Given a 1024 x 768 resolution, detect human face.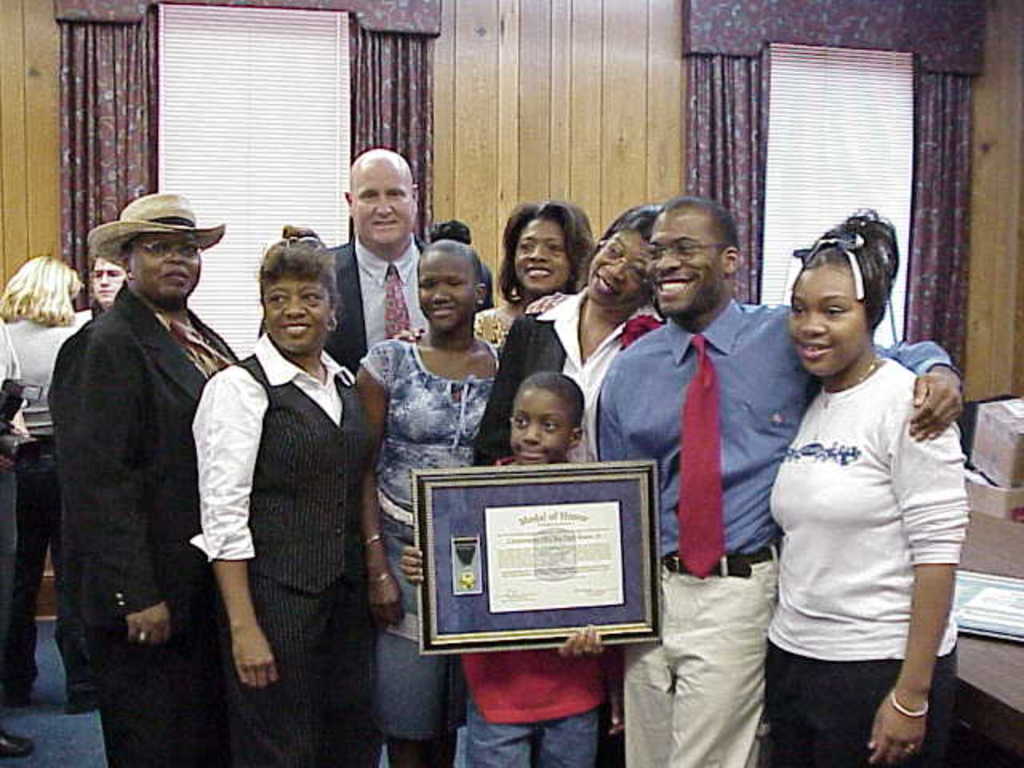
[left=579, top=229, right=645, bottom=312].
